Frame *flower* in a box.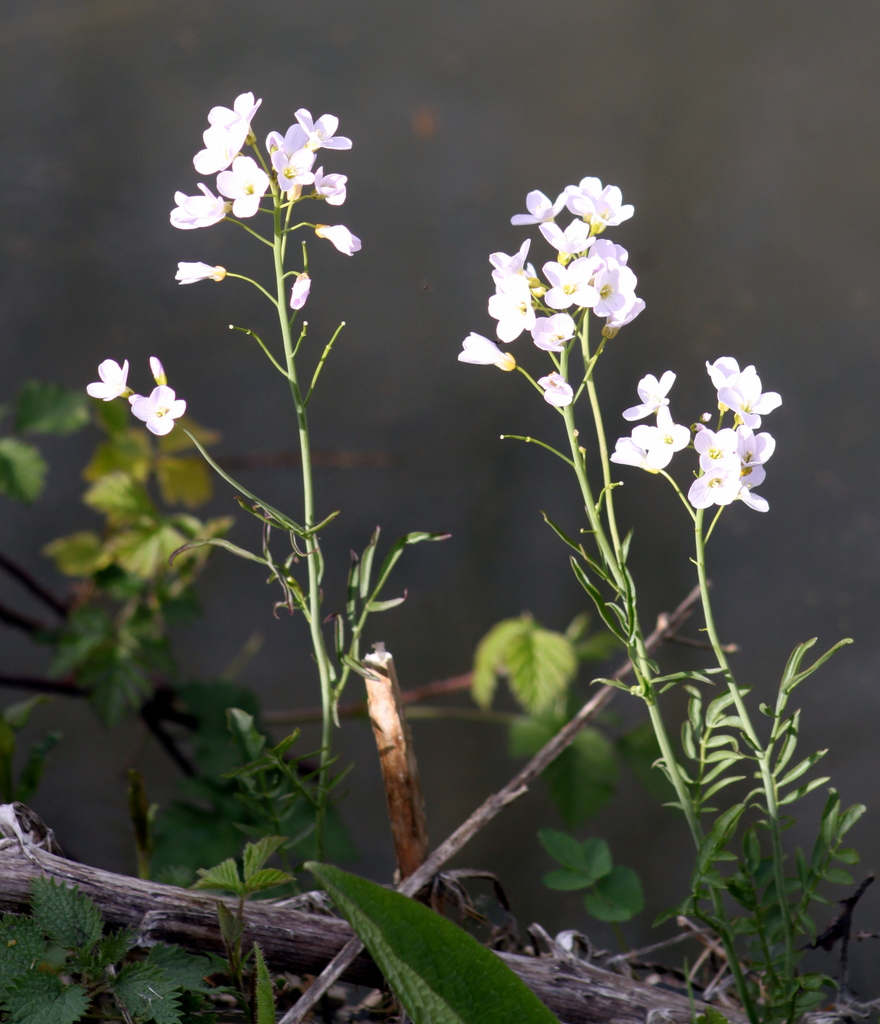
bbox=(511, 187, 566, 225).
